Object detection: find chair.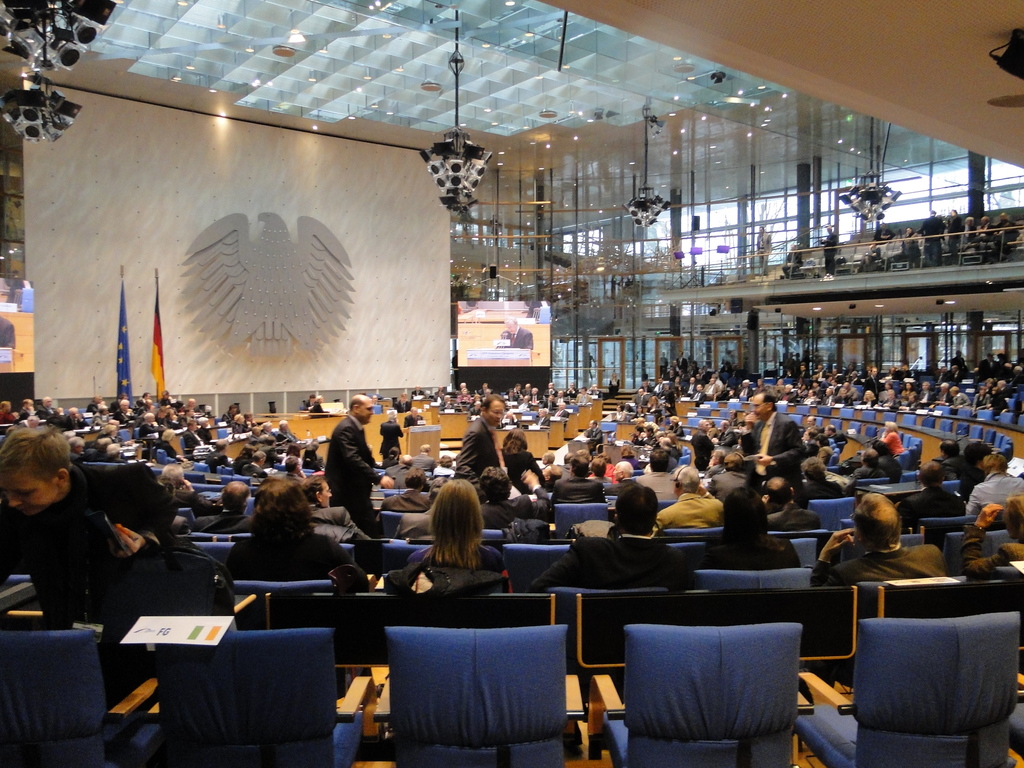
bbox=(814, 401, 831, 420).
